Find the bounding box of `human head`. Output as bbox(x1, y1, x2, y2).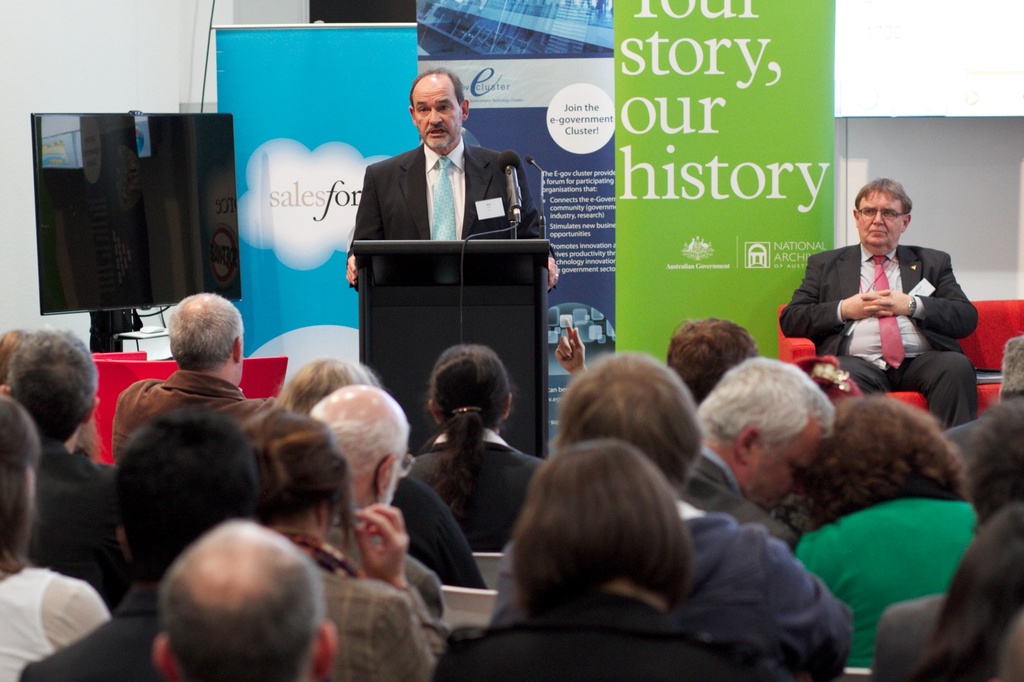
bbox(408, 67, 471, 154).
